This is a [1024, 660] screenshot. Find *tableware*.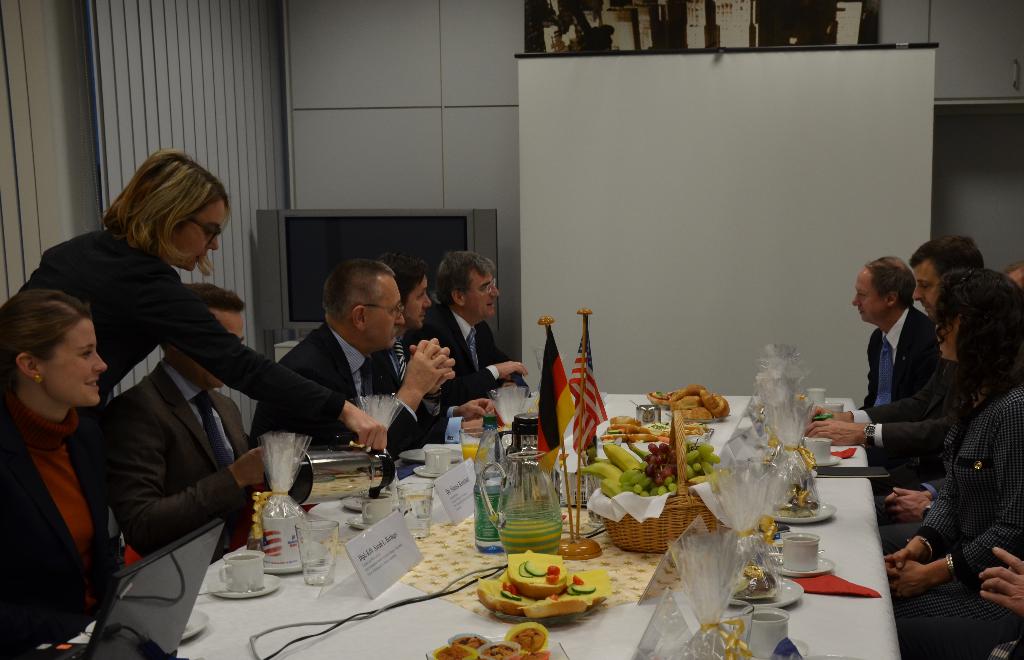
Bounding box: box(362, 494, 394, 526).
